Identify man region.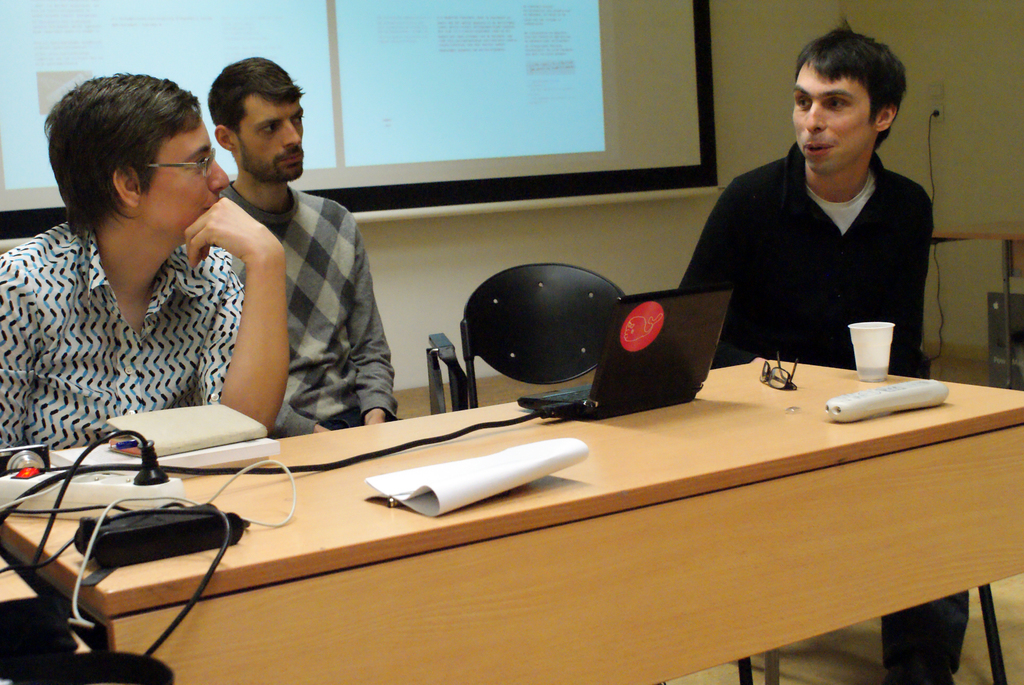
Region: <box>0,69,287,456</box>.
